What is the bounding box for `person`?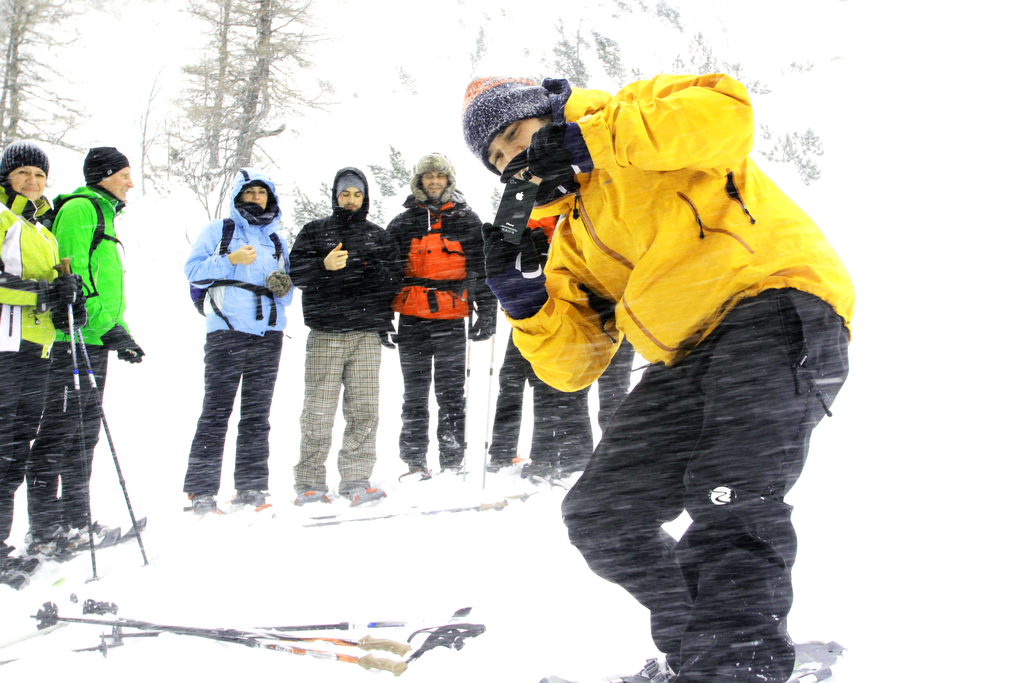
488, 331, 557, 482.
